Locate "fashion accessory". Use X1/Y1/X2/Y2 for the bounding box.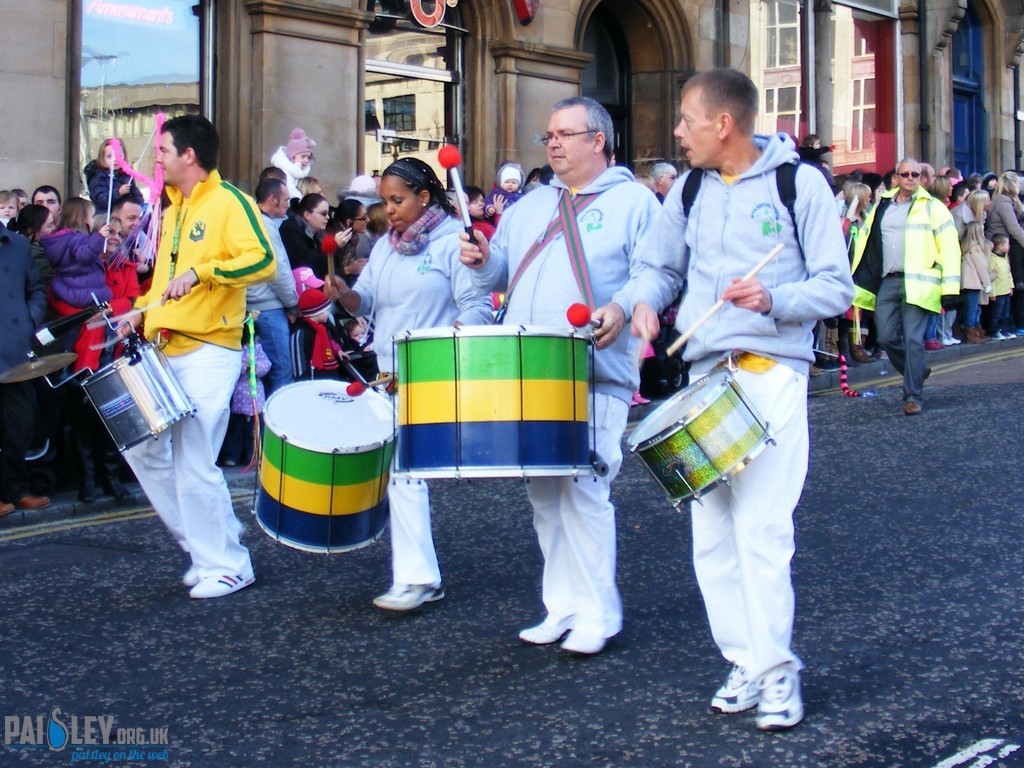
929/342/941/350.
